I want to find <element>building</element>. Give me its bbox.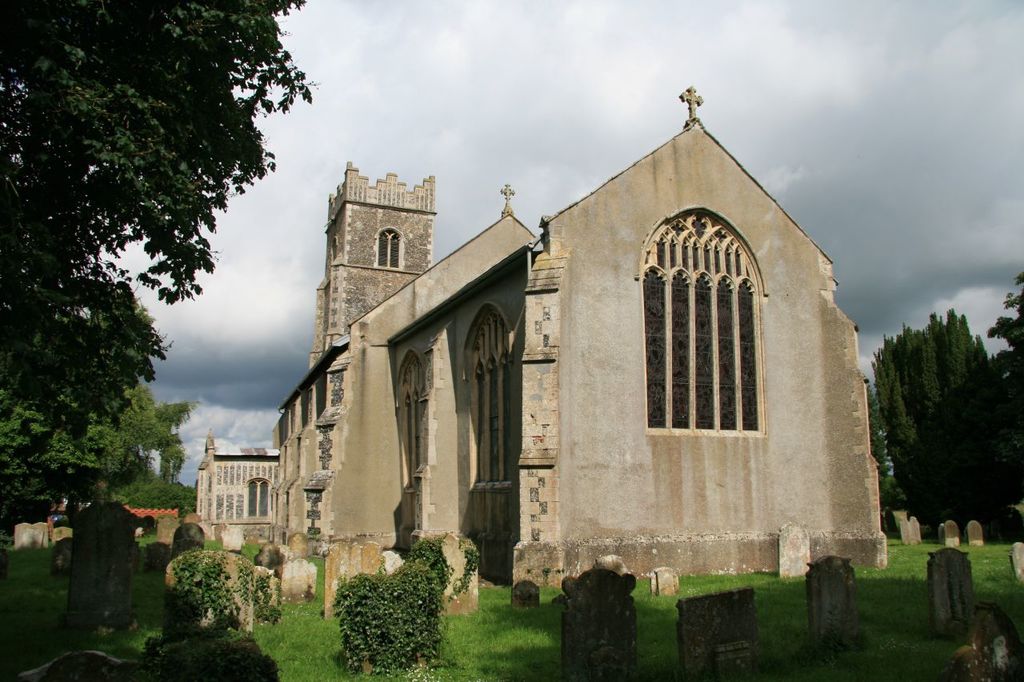
[191, 433, 280, 542].
